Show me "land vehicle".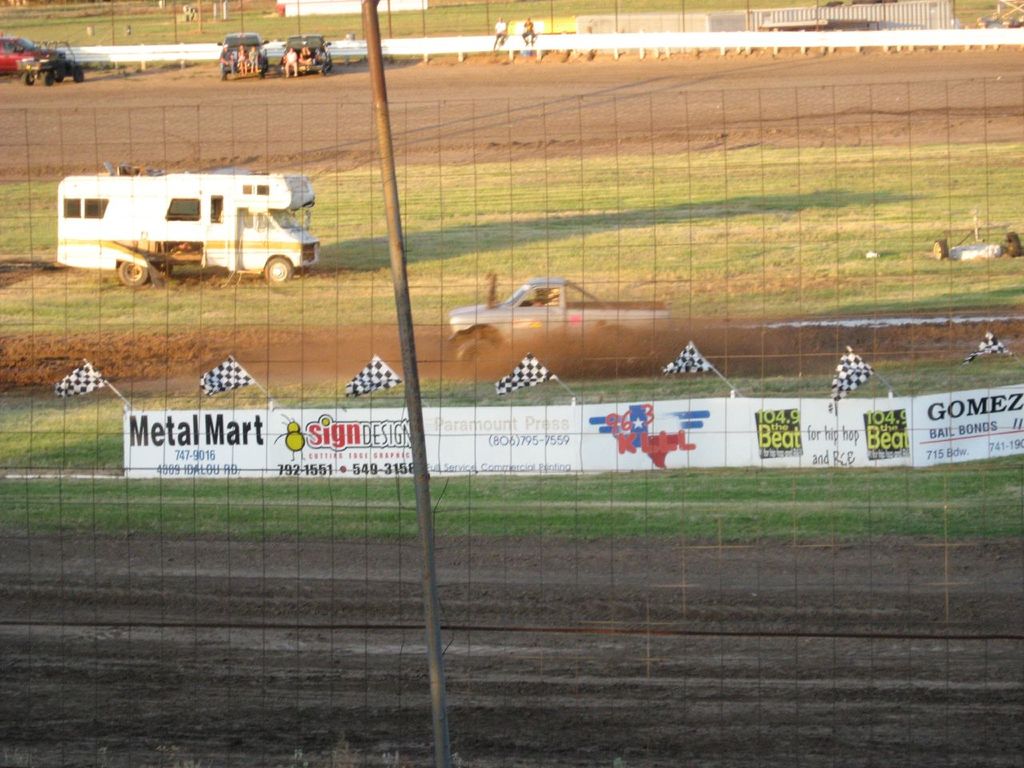
"land vehicle" is here: x1=278, y1=33, x2=330, y2=74.
